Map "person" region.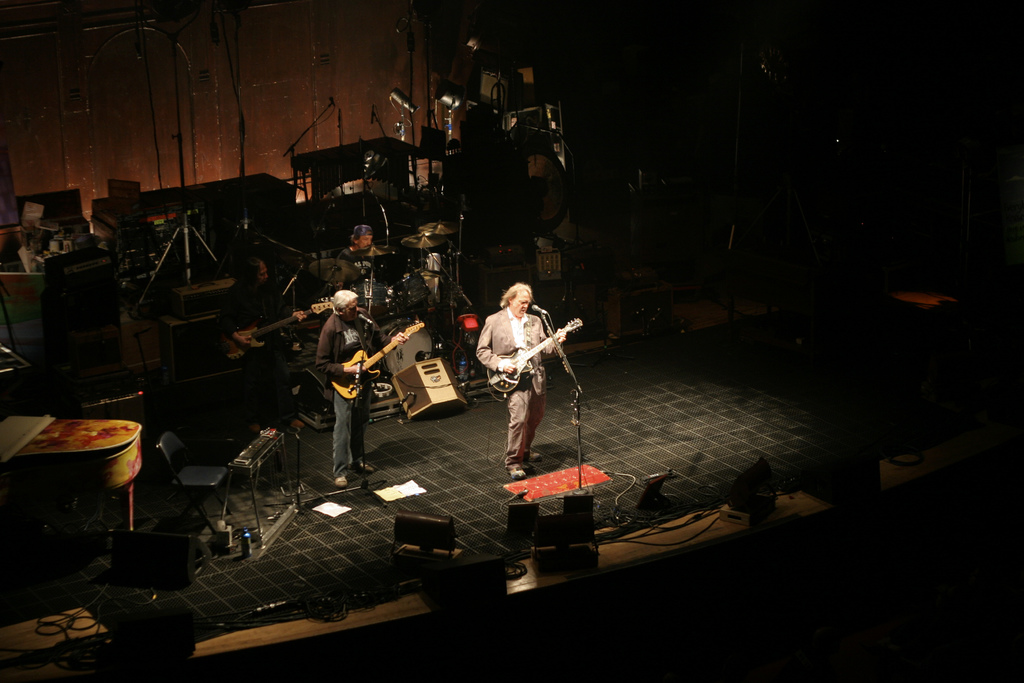
Mapped to (left=474, top=279, right=562, bottom=479).
